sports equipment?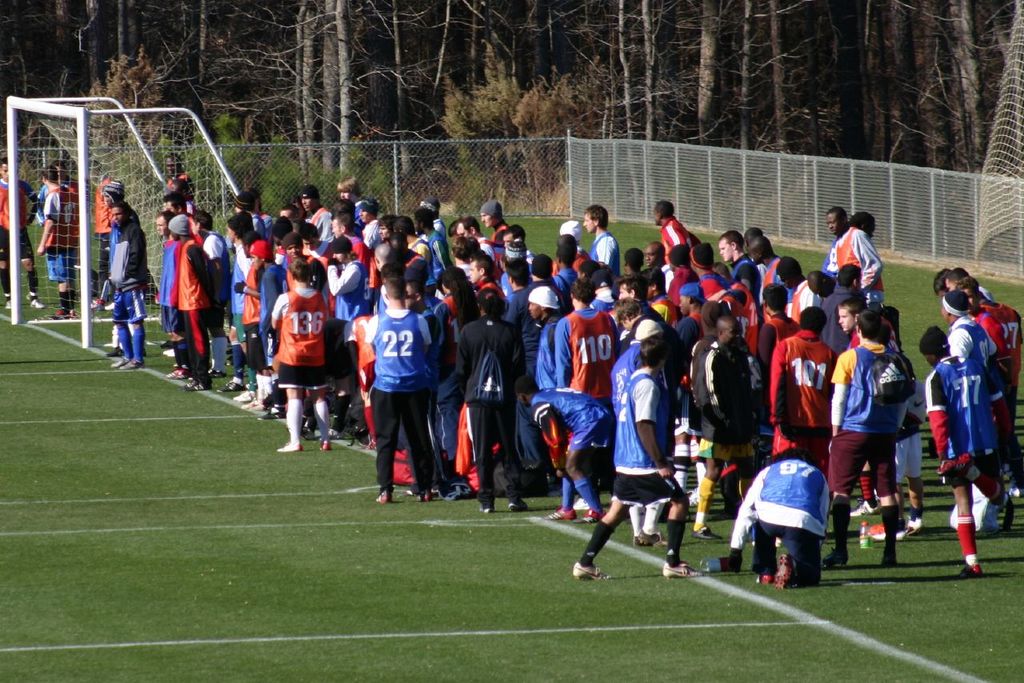
region(162, 346, 174, 357)
